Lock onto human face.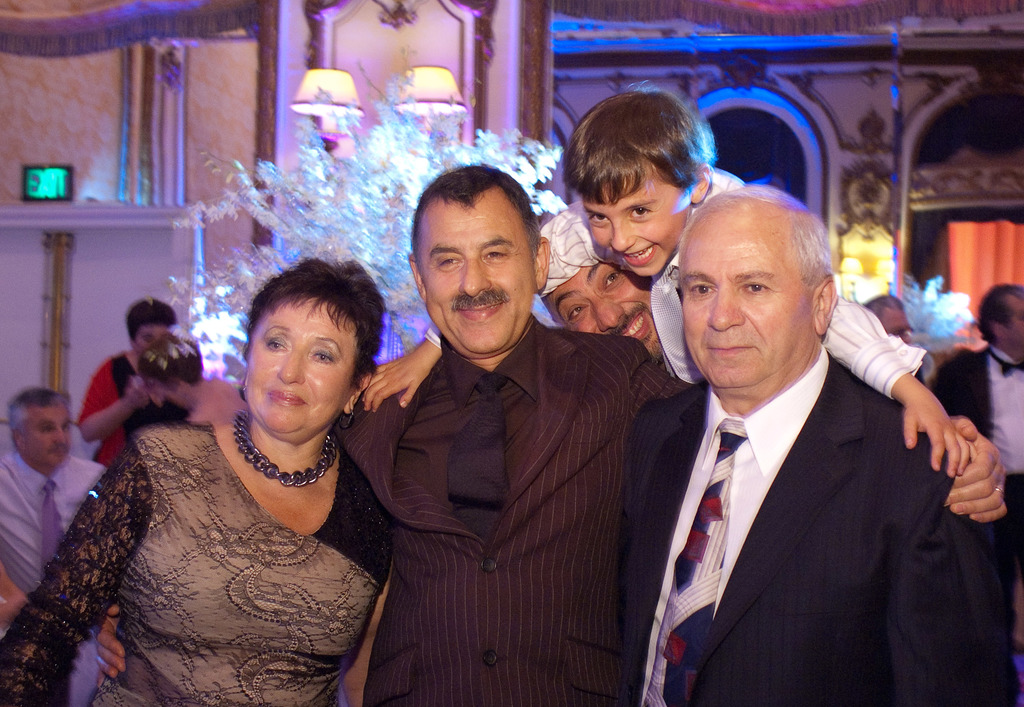
Locked: box(417, 197, 541, 355).
